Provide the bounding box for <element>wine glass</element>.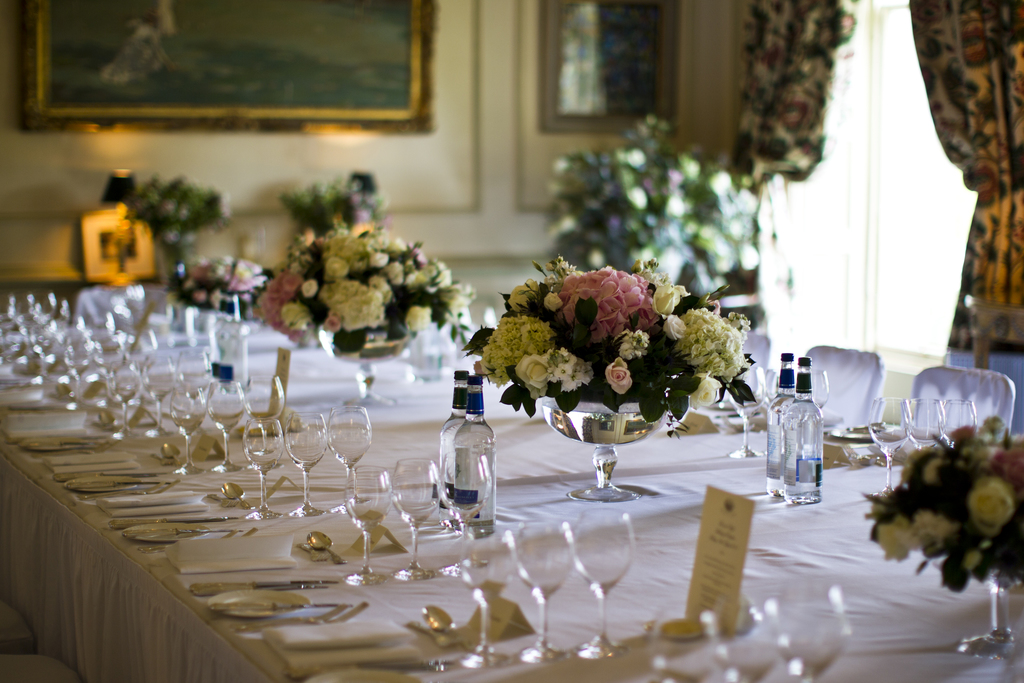
Rect(519, 516, 572, 664).
